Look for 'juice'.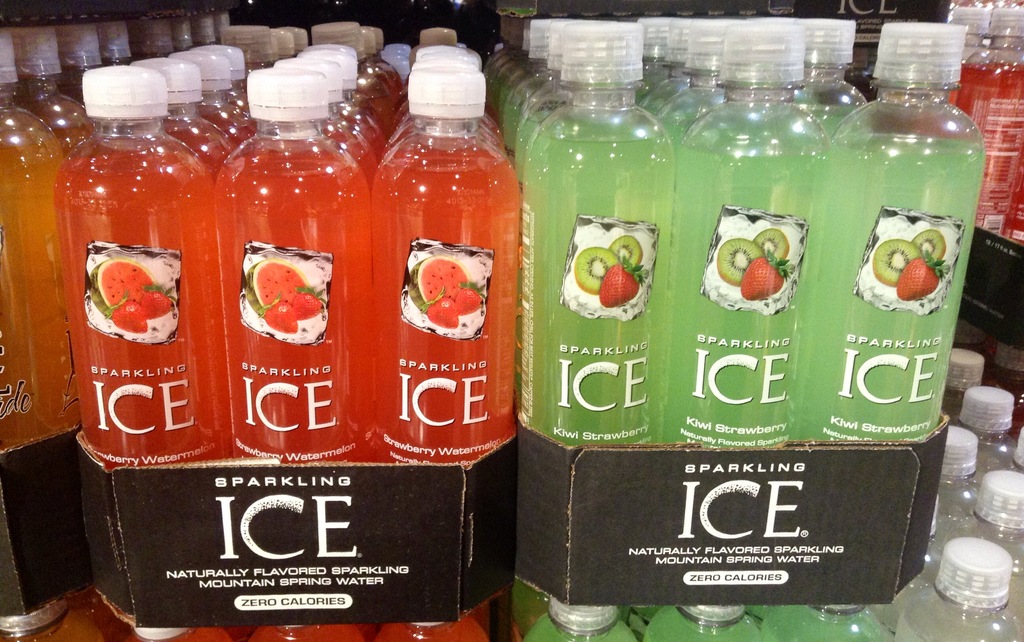
Found: left=195, top=11, right=220, bottom=46.
